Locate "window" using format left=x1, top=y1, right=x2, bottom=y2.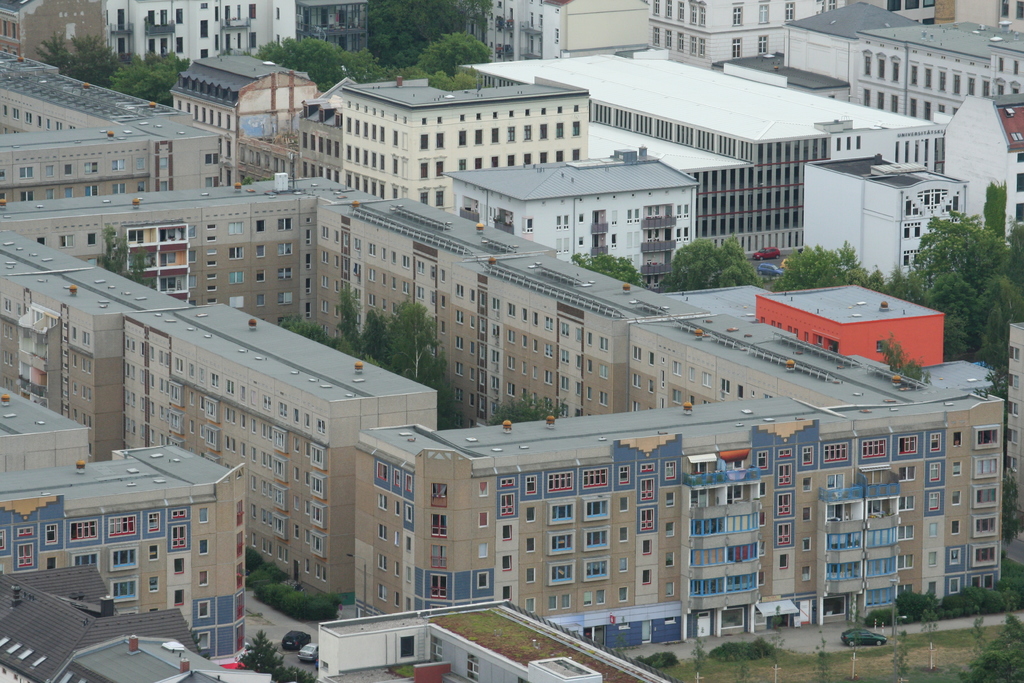
left=689, top=486, right=728, bottom=507.
